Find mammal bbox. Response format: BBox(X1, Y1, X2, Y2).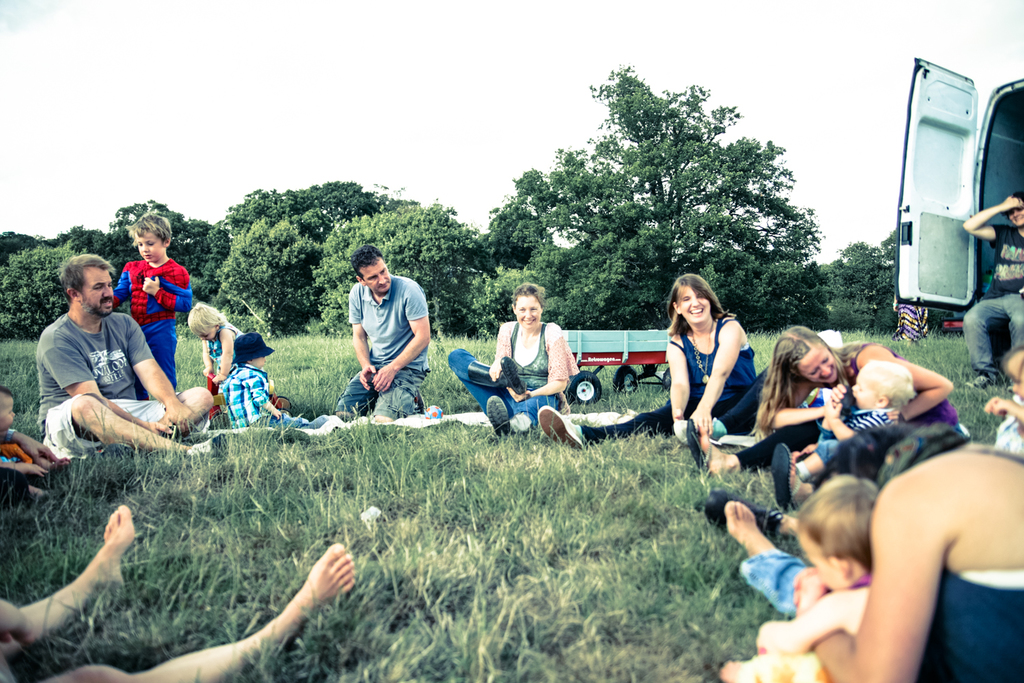
BBox(0, 507, 357, 682).
